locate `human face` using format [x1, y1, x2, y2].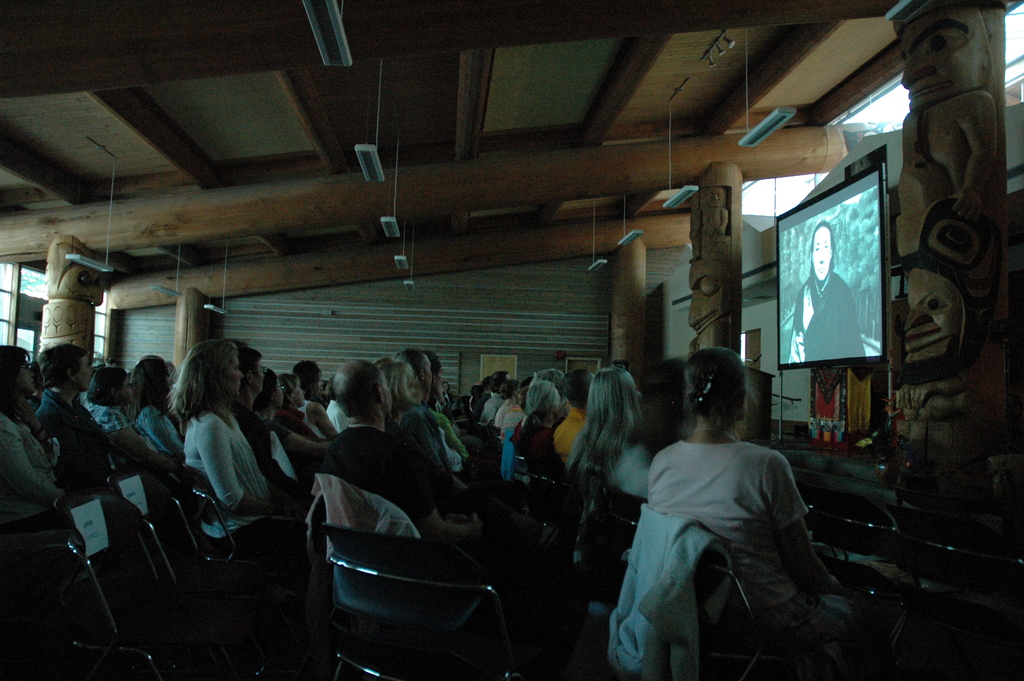
[115, 377, 132, 398].
